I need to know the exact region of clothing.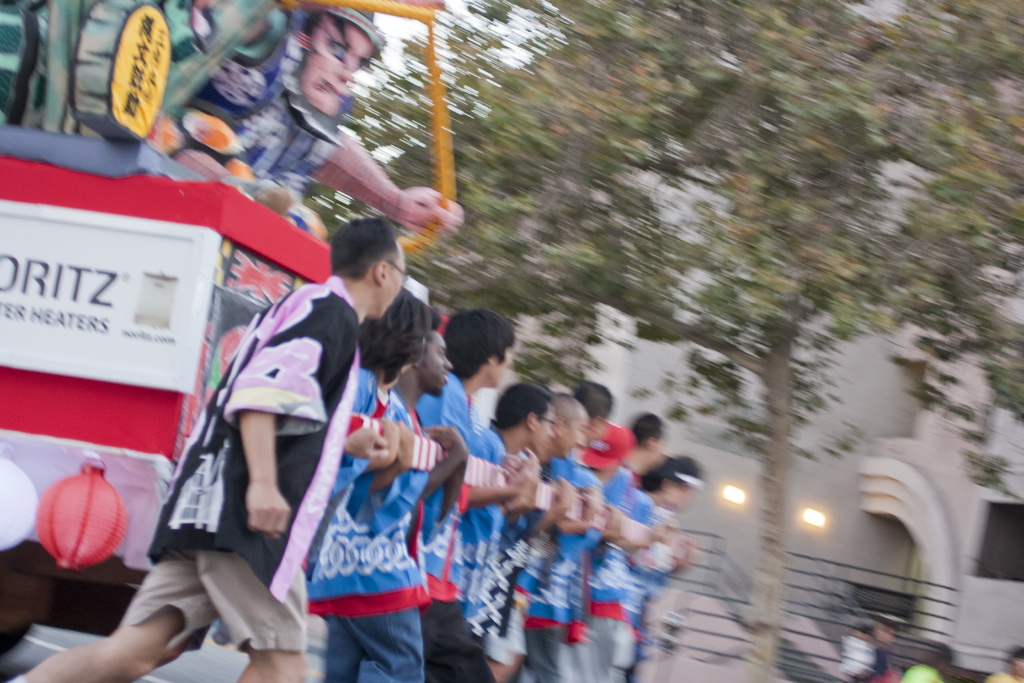
Region: rect(292, 363, 436, 682).
